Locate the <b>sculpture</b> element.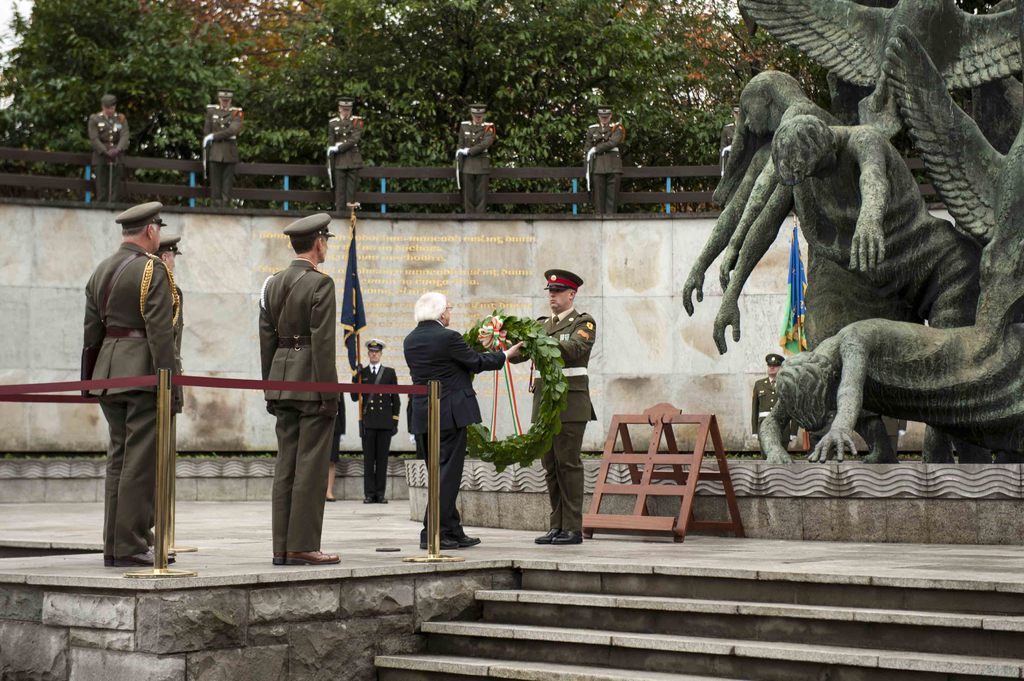
Element bbox: locate(724, 0, 1023, 264).
